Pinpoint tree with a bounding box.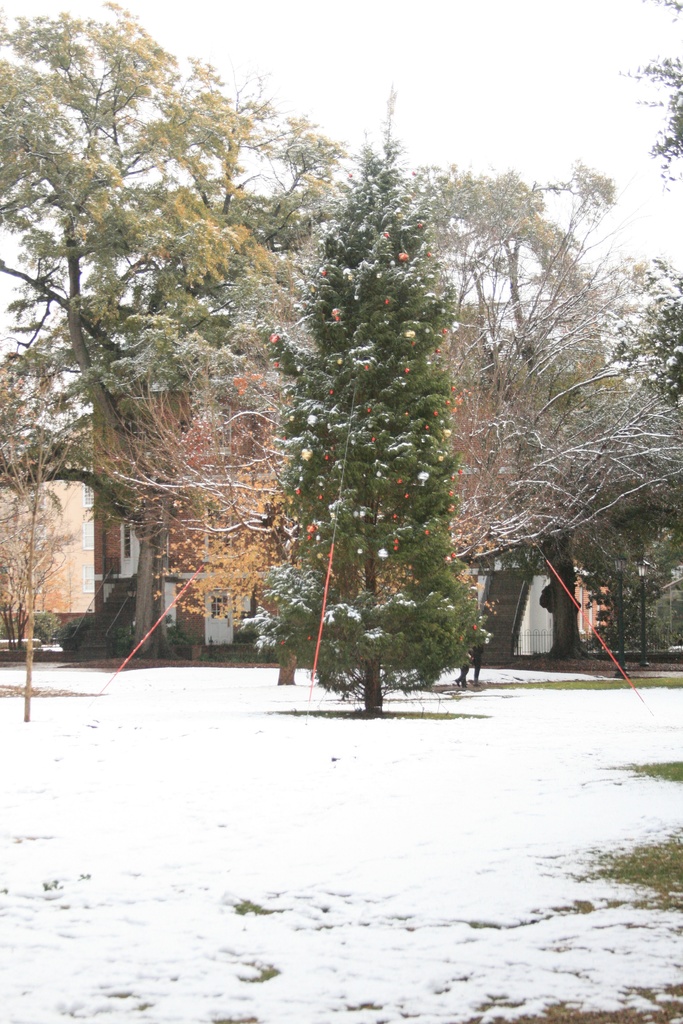
select_region(254, 124, 491, 716).
